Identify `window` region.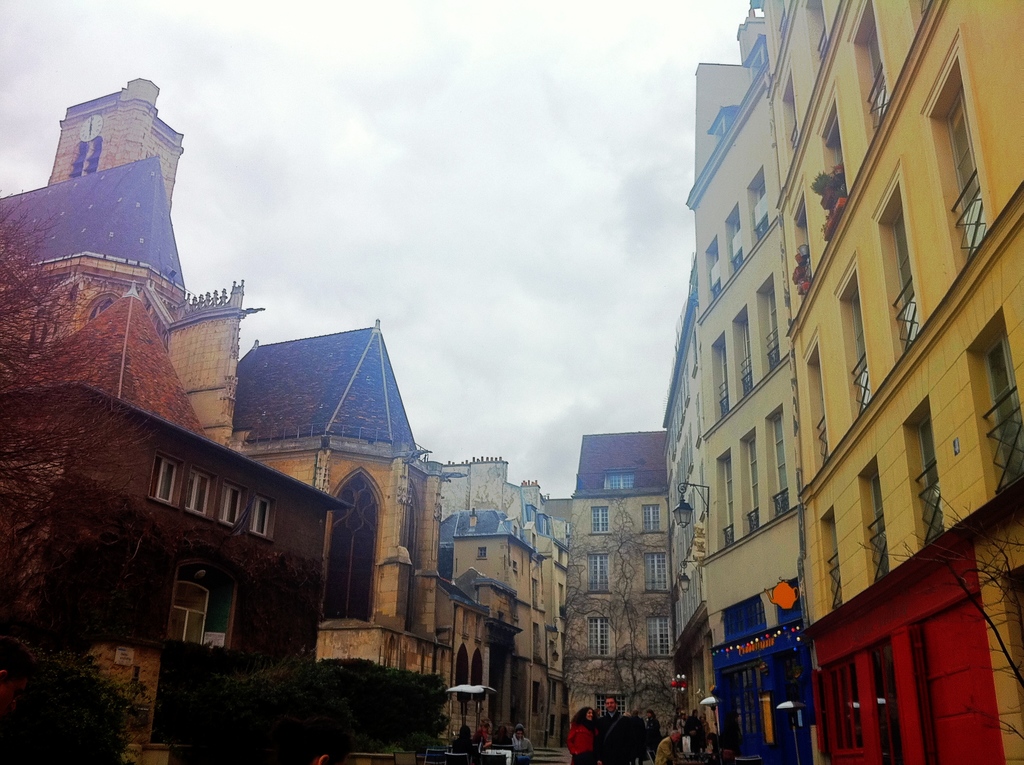
Region: (175, 467, 211, 519).
